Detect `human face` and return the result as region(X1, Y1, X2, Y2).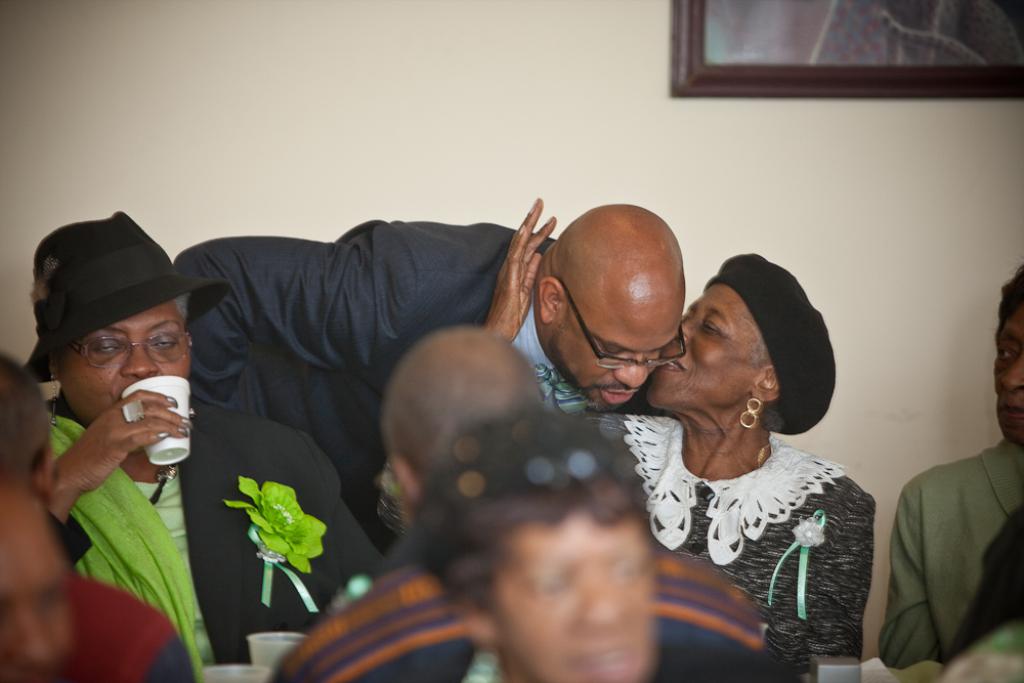
region(990, 300, 1023, 449).
